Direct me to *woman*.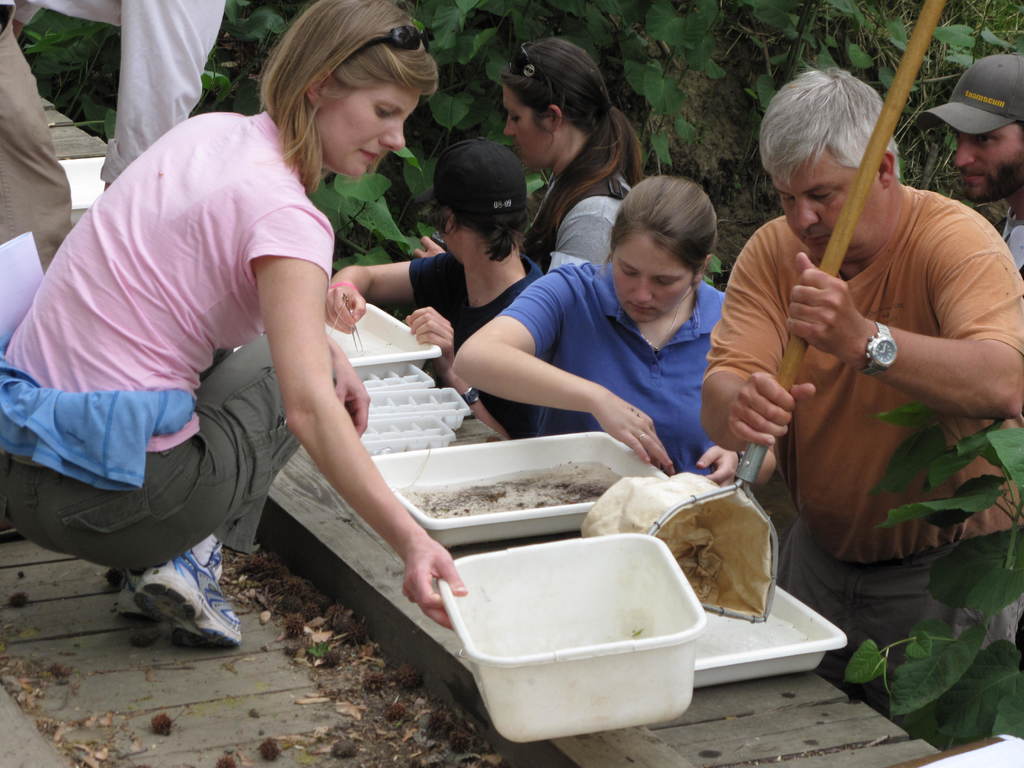
Direction: [323,140,543,435].
